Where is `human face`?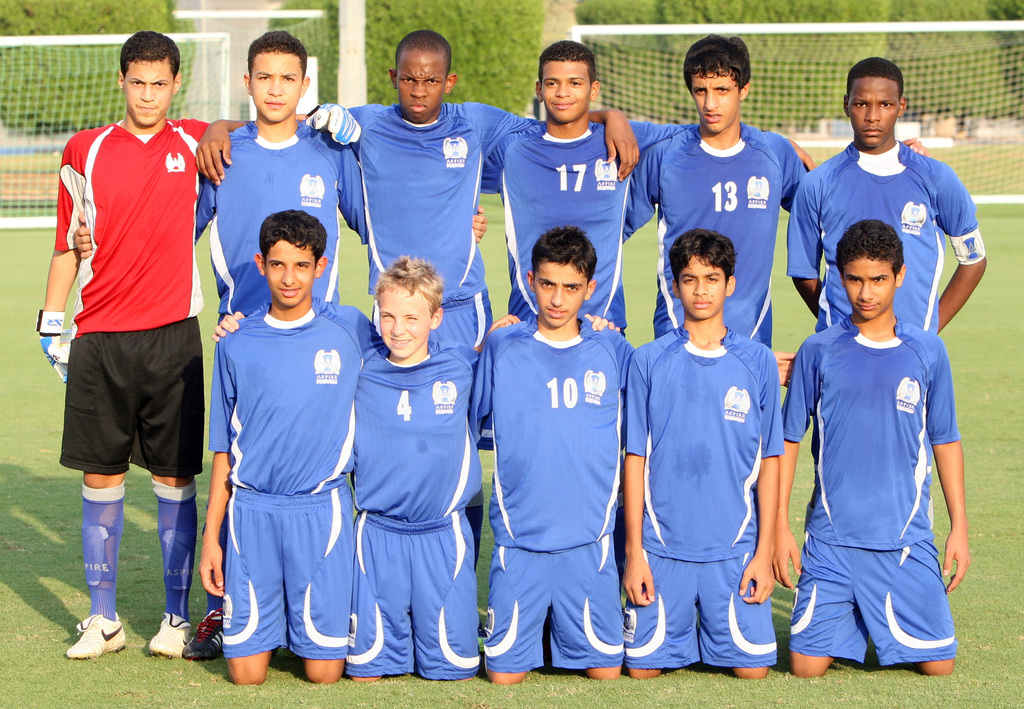
detection(395, 52, 445, 123).
